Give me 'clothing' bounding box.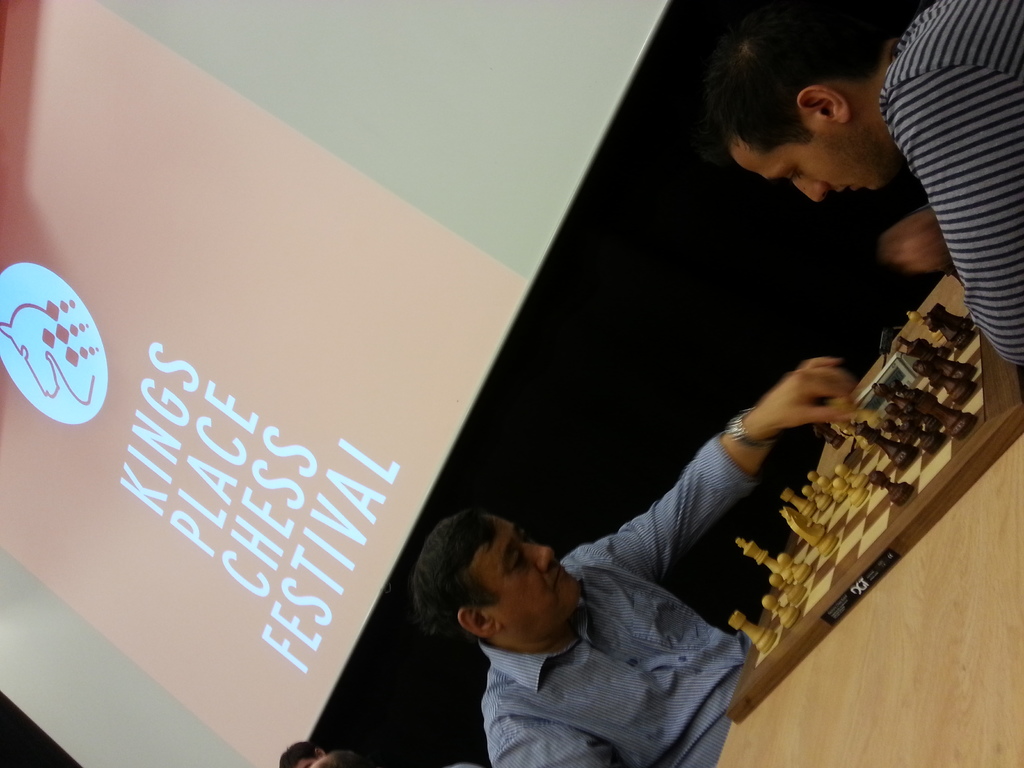
(left=481, top=337, right=874, bottom=756).
